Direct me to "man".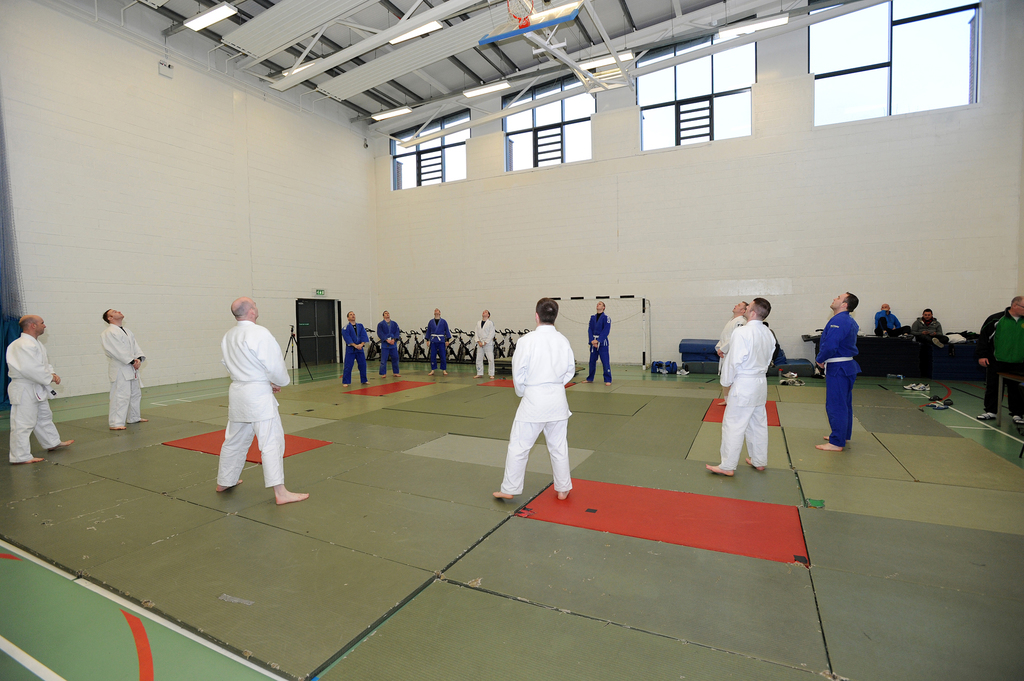
Direction: bbox=(815, 289, 858, 451).
